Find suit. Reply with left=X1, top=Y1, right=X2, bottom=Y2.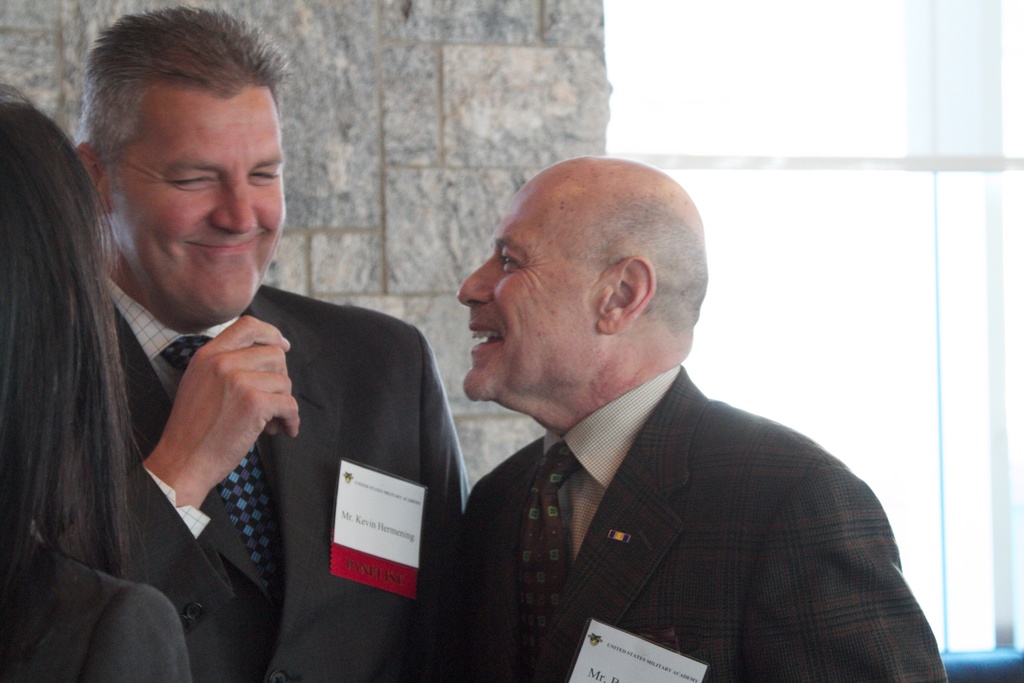
left=87, top=224, right=452, bottom=653.
